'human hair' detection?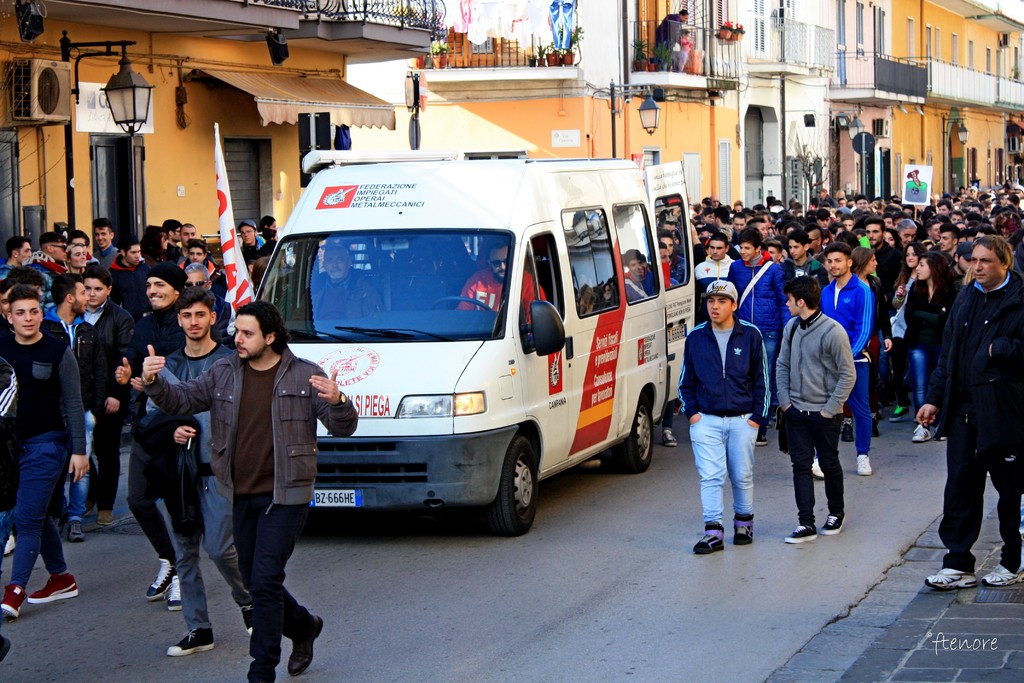
714, 208, 731, 224
